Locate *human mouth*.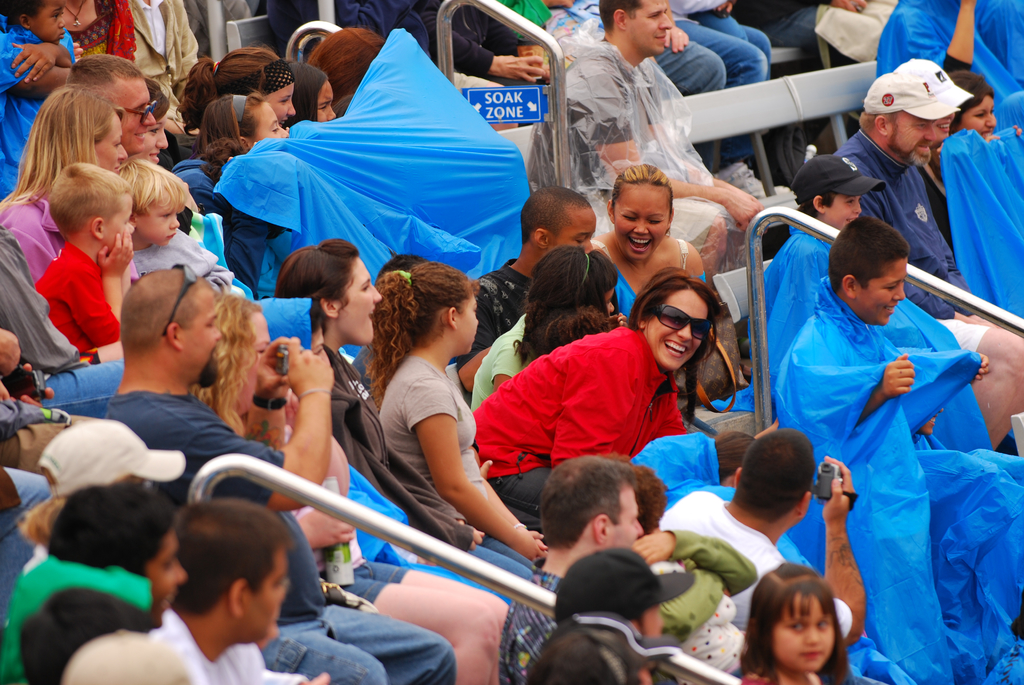
Bounding box: {"left": 277, "top": 120, "right": 289, "bottom": 127}.
